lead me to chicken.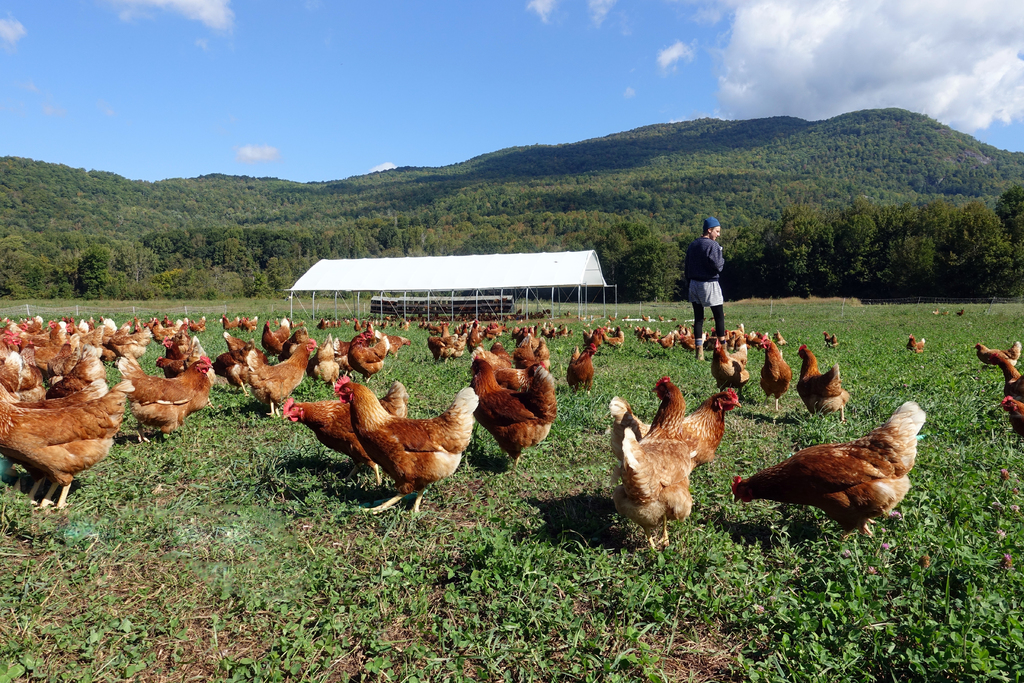
Lead to select_region(706, 334, 749, 409).
